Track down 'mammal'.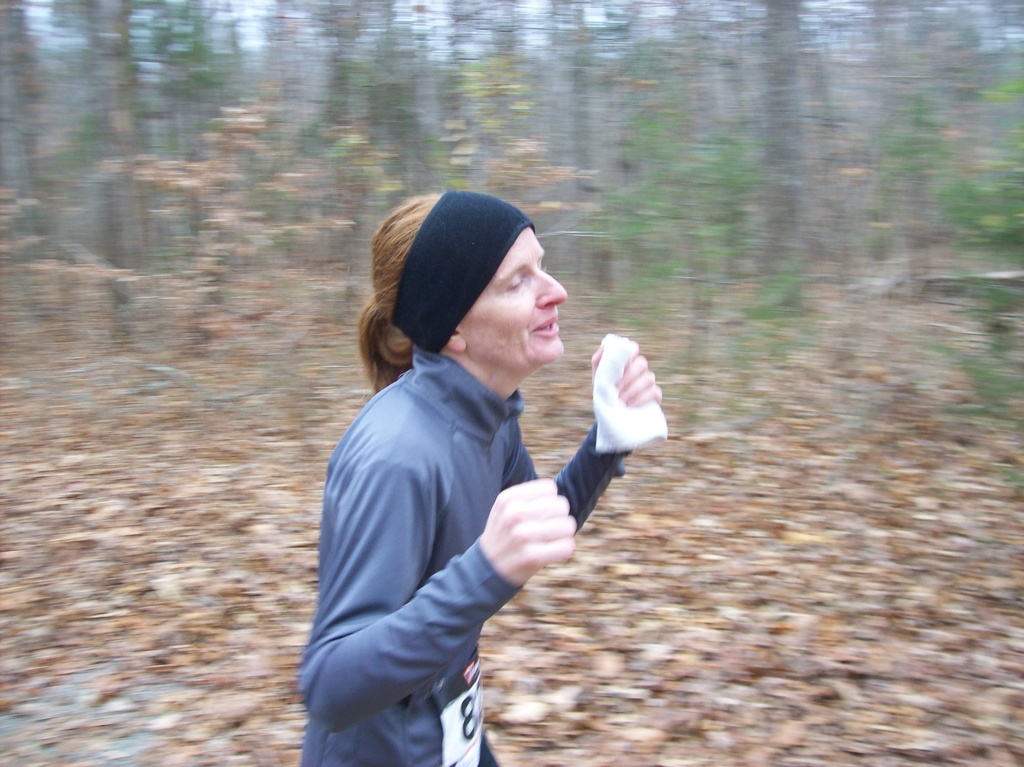
Tracked to box=[268, 216, 623, 736].
